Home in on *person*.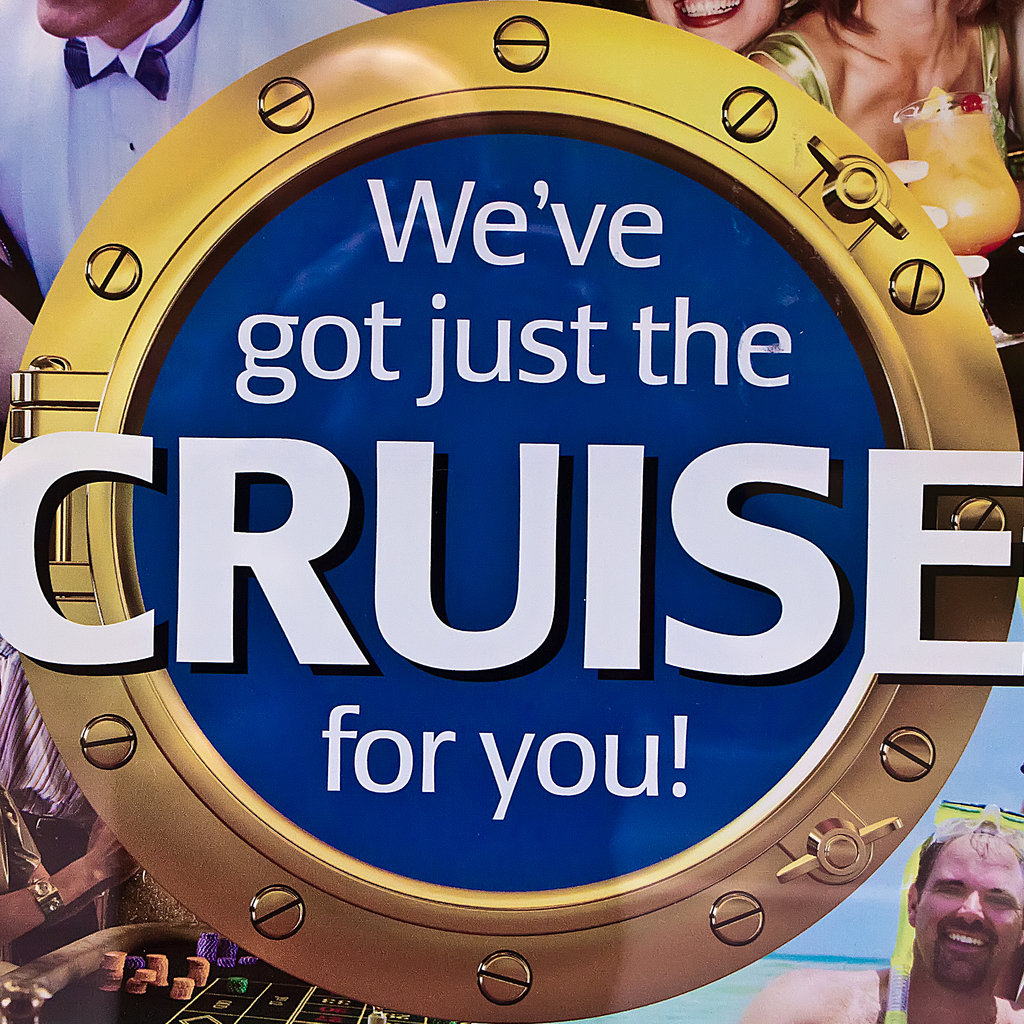
Homed in at pyautogui.locateOnScreen(0, 0, 390, 438).
